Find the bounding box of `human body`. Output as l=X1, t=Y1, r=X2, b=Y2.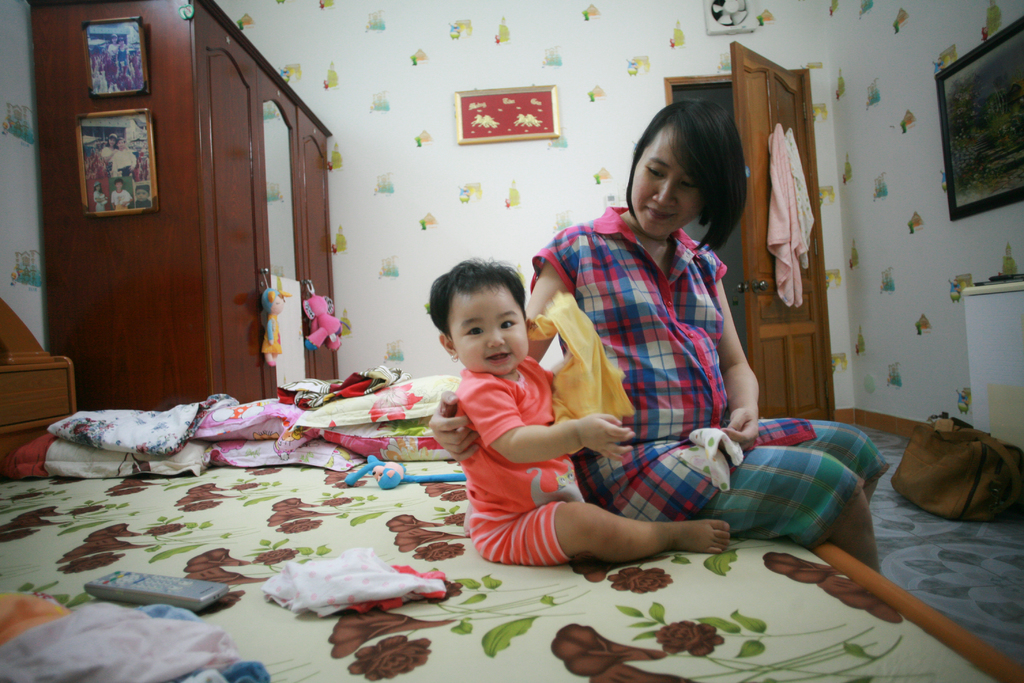
l=428, t=202, r=886, b=580.
